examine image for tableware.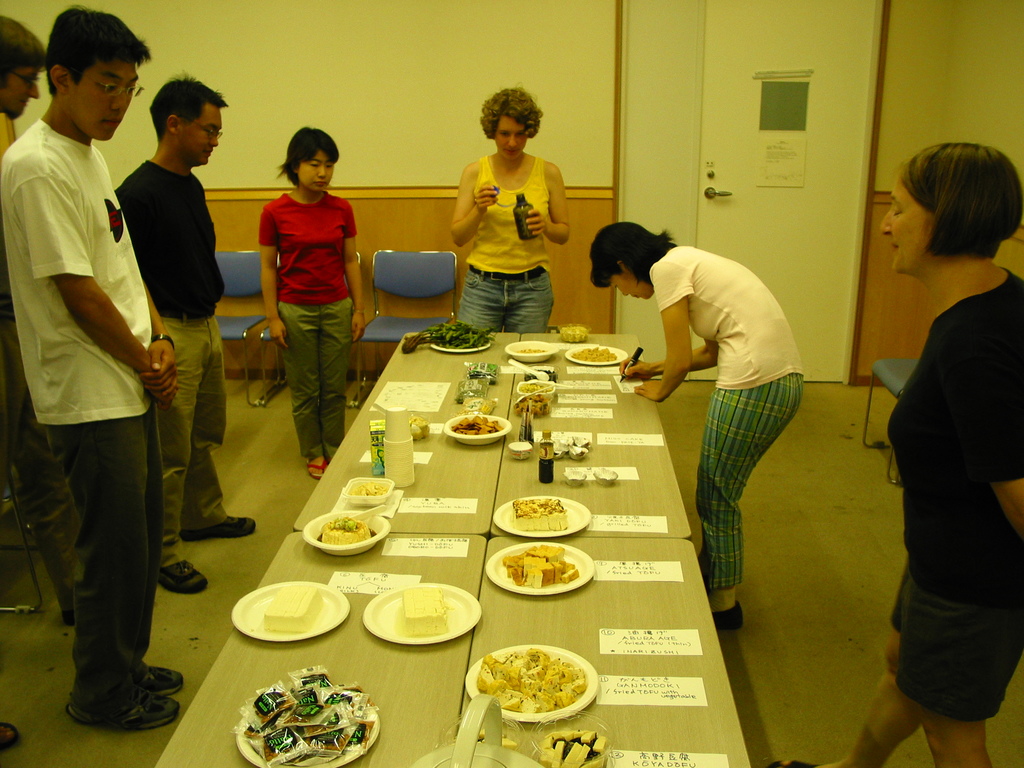
Examination result: 332/481/402/525.
